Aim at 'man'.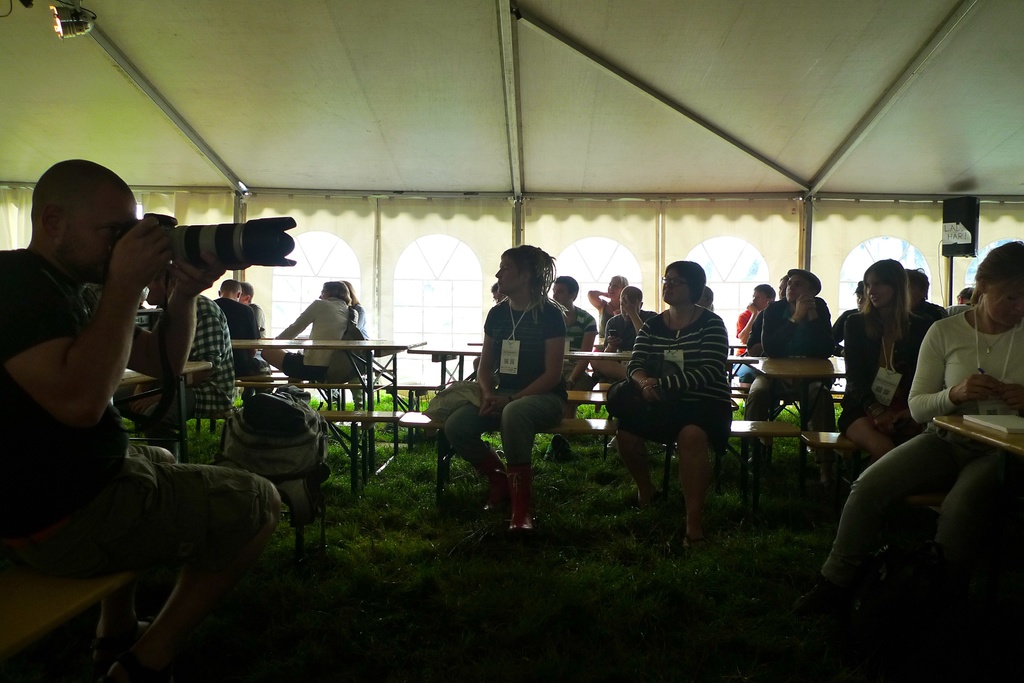
Aimed at select_region(477, 280, 509, 376).
